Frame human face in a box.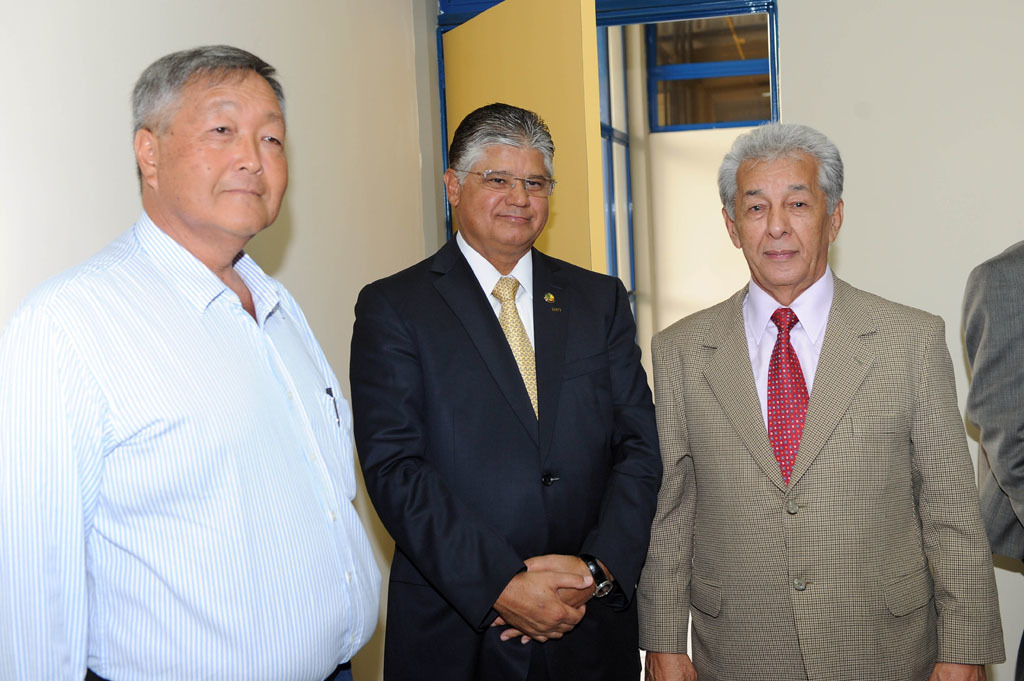
463,144,554,249.
